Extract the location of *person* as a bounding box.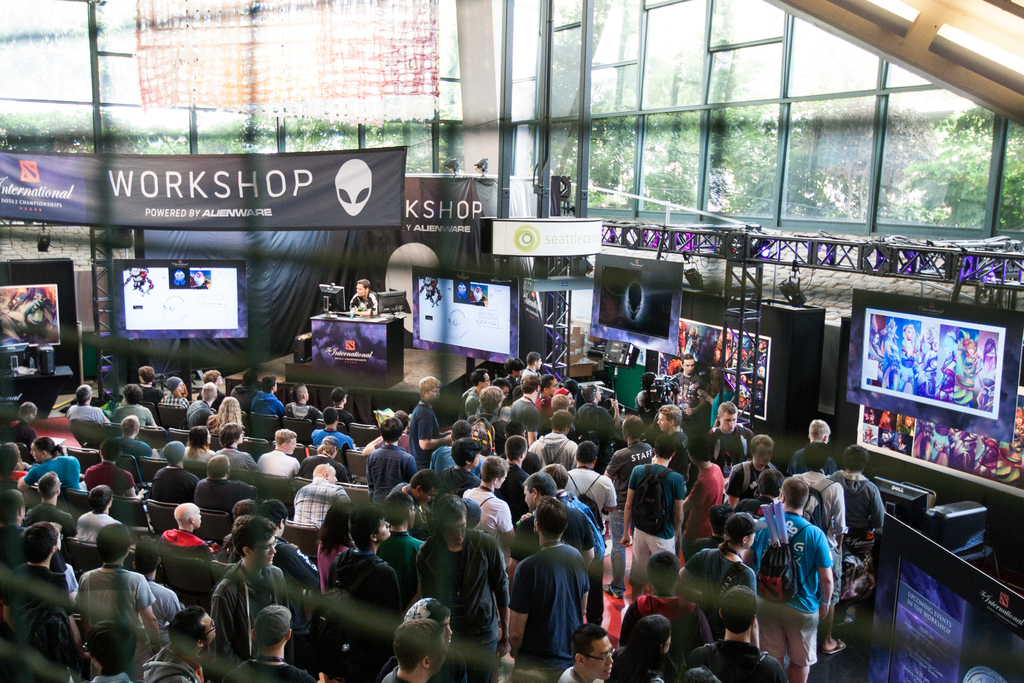
[x1=0, y1=523, x2=79, y2=677].
